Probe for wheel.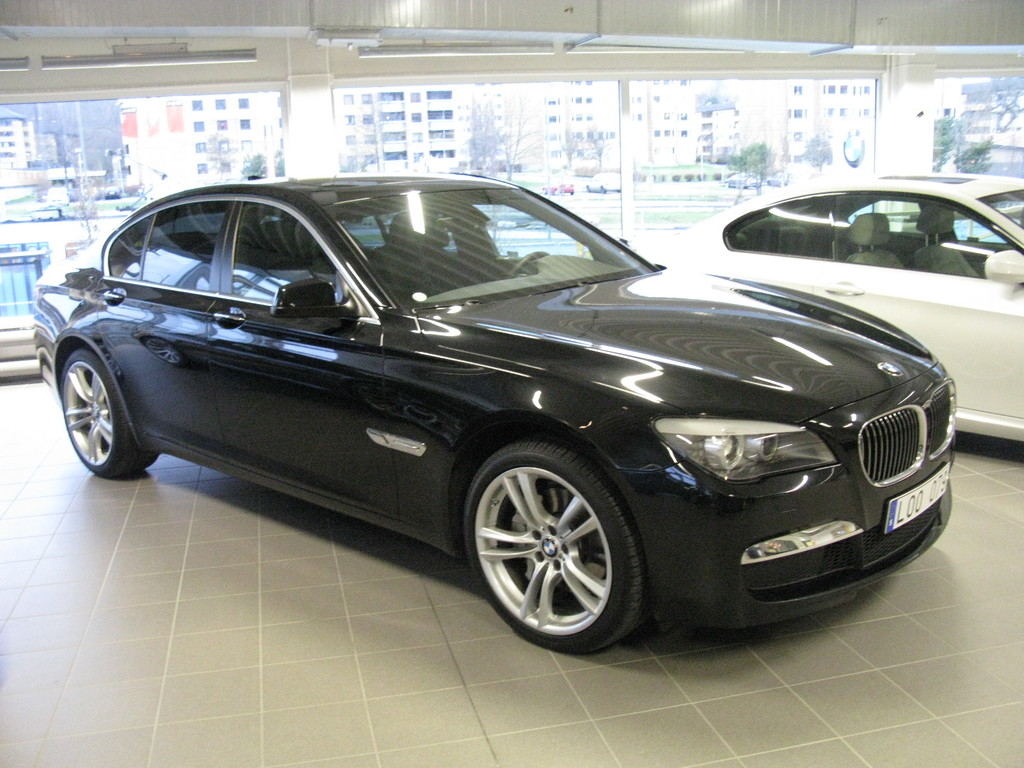
Probe result: box=[507, 246, 543, 286].
